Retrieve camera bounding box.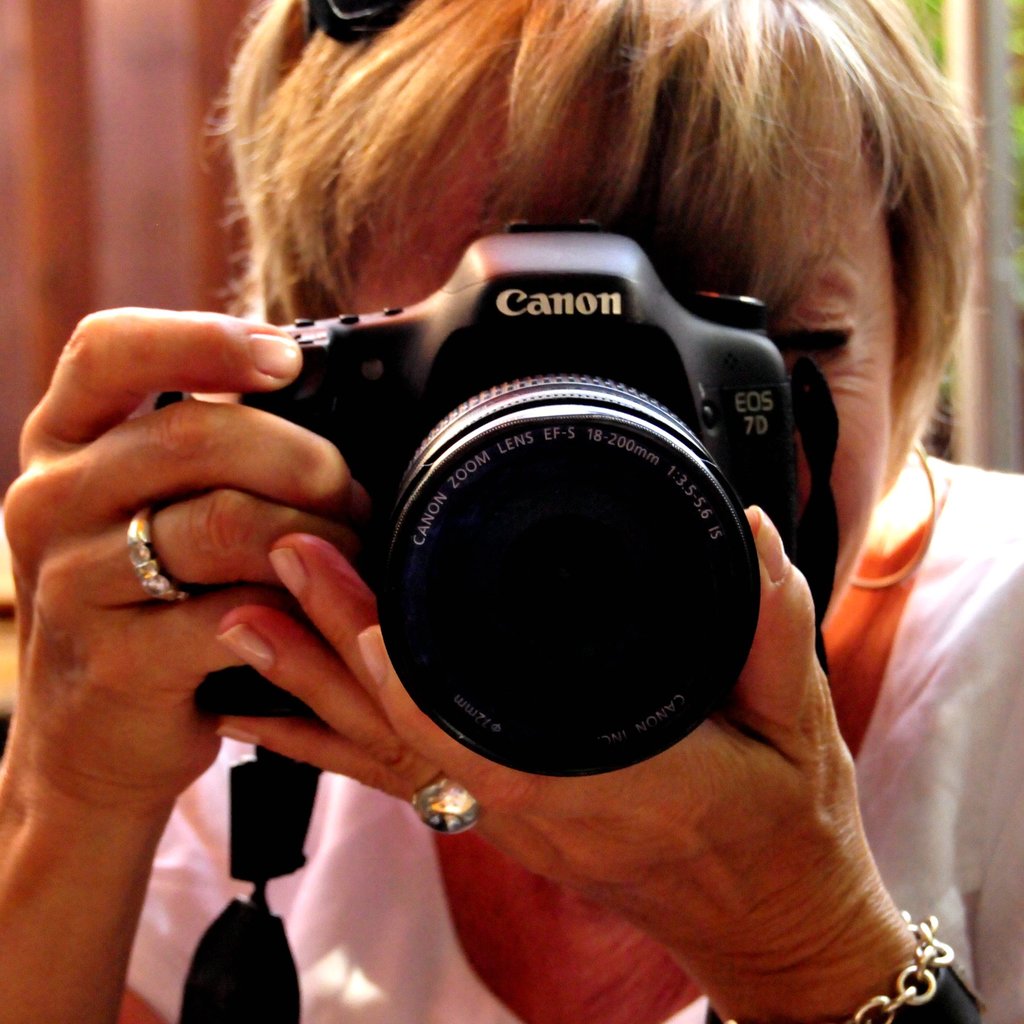
Bounding box: l=199, t=221, r=788, b=776.
